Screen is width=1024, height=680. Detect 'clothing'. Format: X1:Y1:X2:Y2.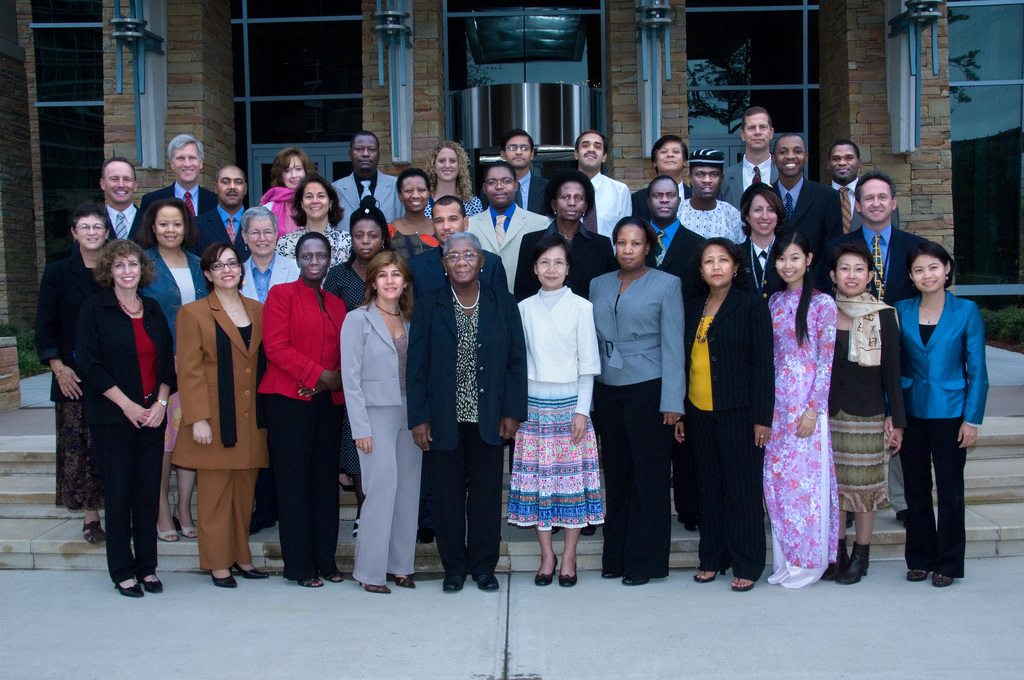
899:259:999:549.
